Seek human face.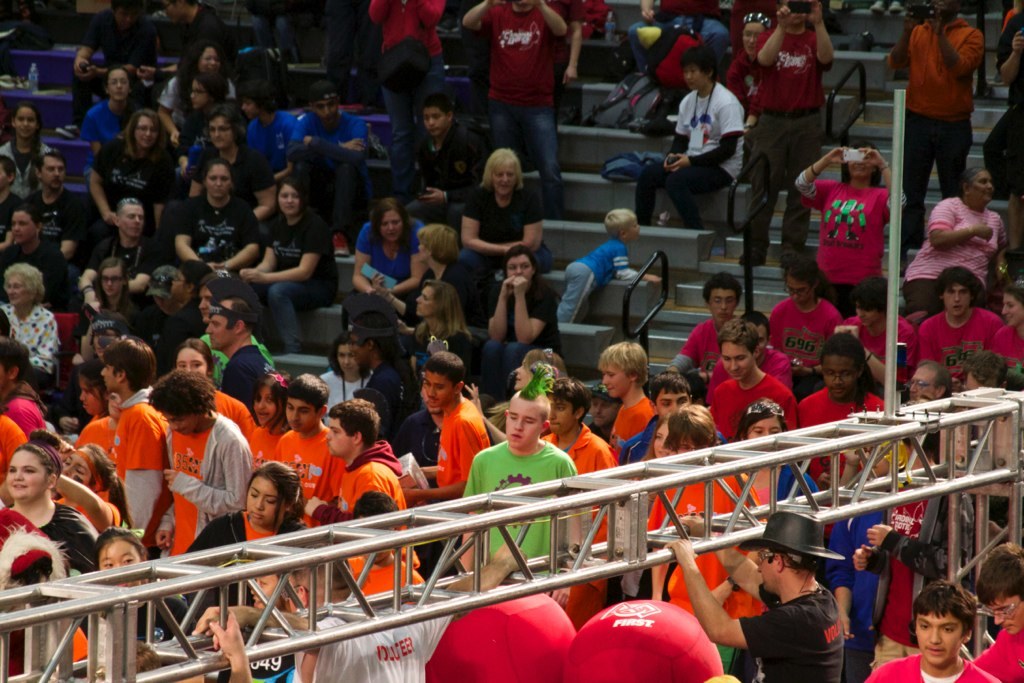
[751,417,780,438].
